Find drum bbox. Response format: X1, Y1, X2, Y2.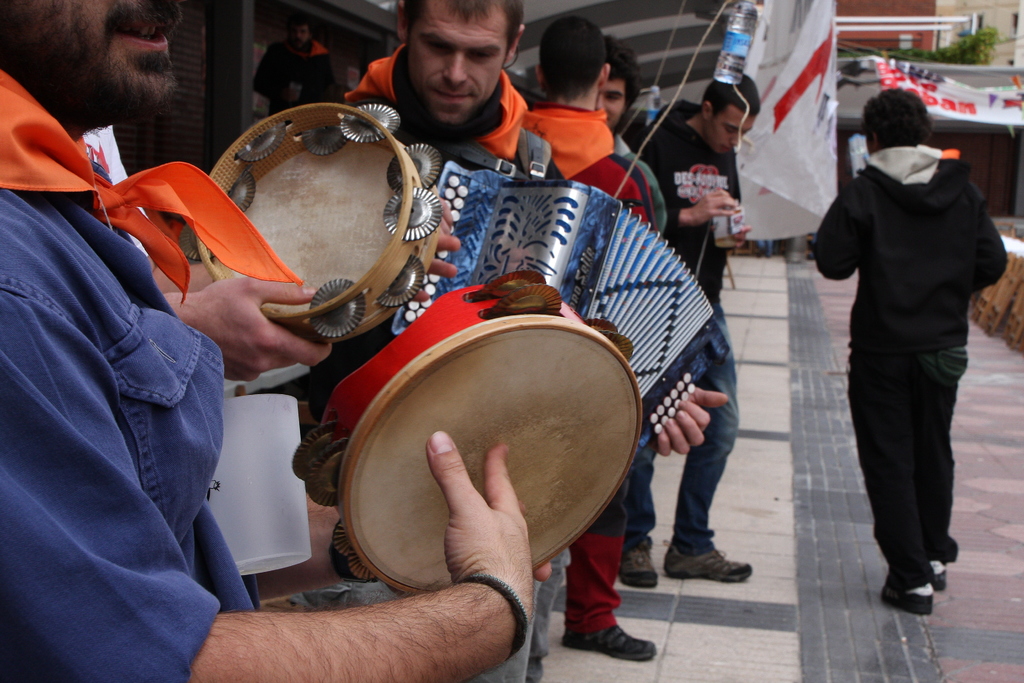
273, 268, 650, 602.
